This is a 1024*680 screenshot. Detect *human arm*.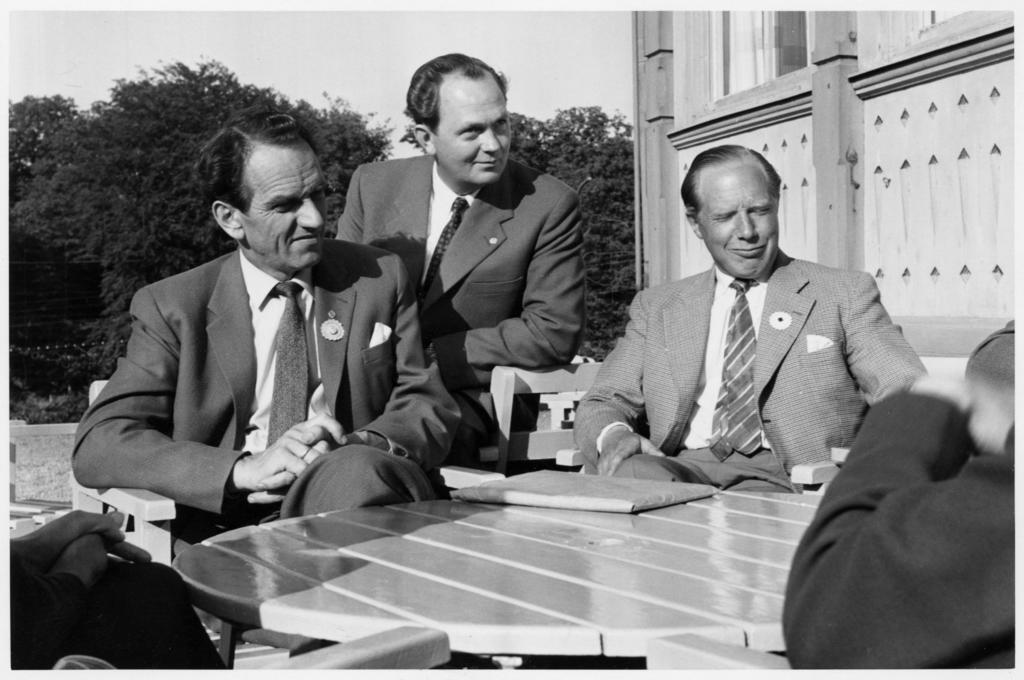
440,167,594,380.
